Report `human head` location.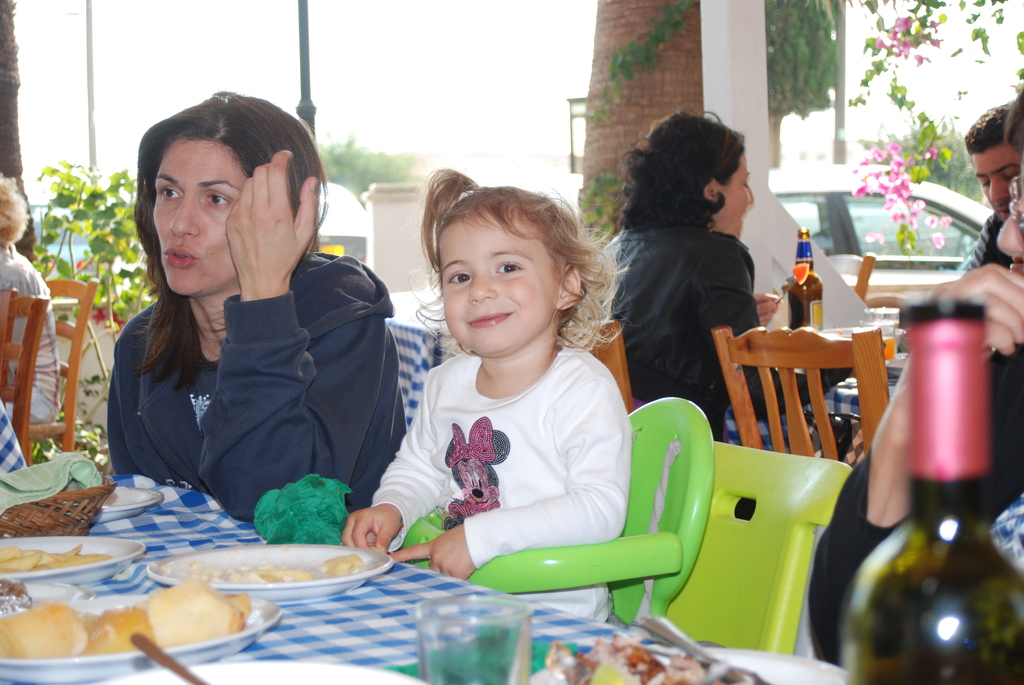
Report: <region>438, 189, 582, 356</region>.
